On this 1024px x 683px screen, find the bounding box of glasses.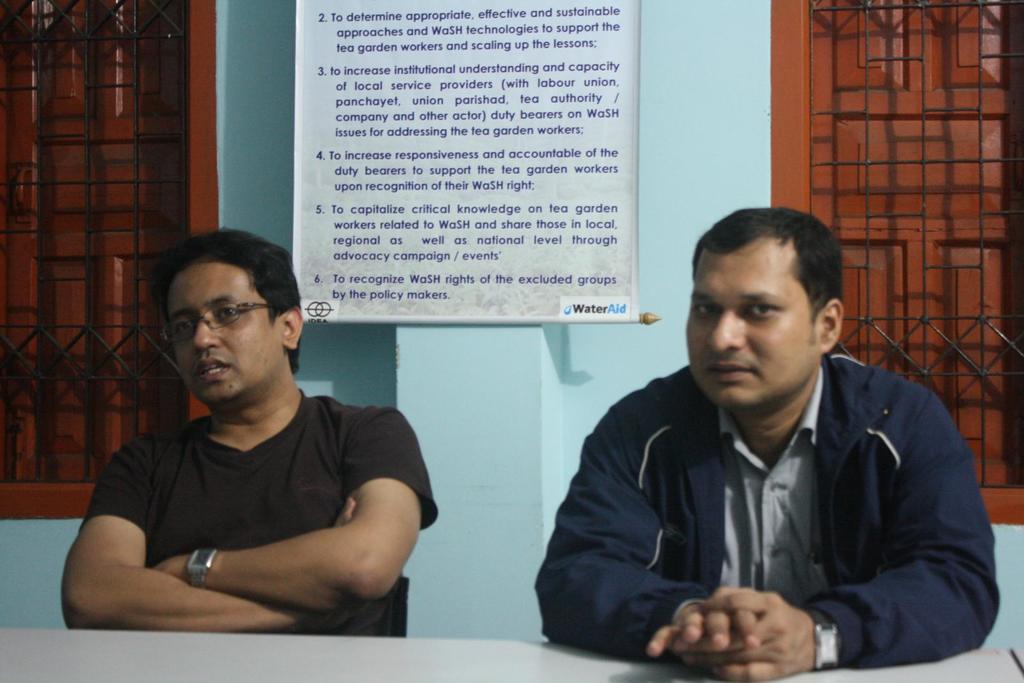
Bounding box: (left=159, top=298, right=278, bottom=346).
